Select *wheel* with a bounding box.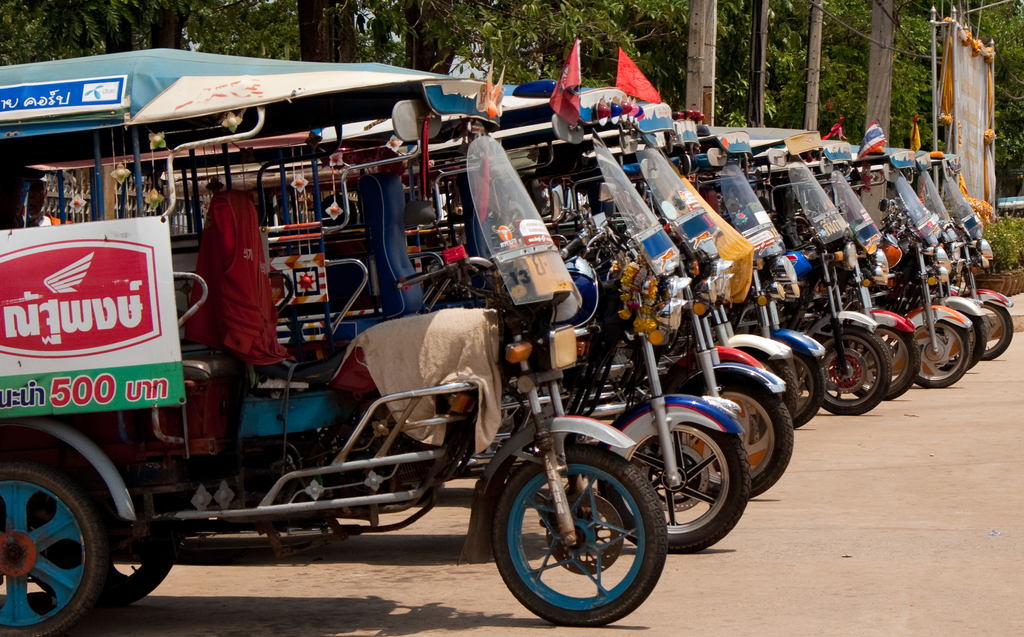
(804, 326, 891, 415).
